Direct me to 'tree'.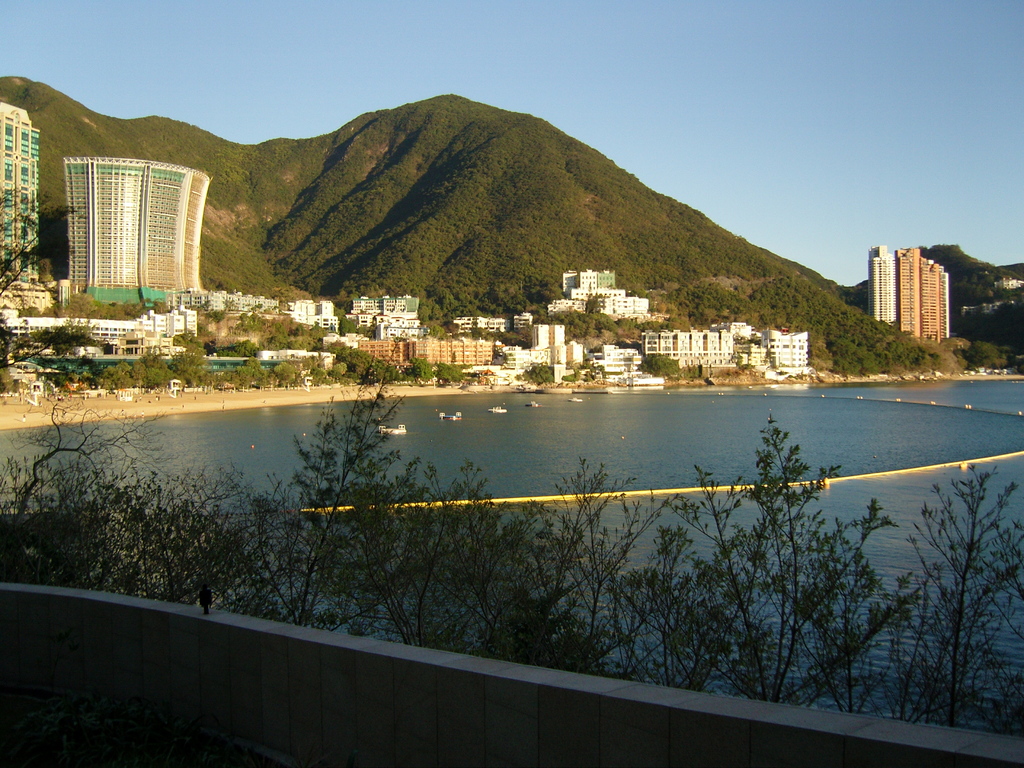
Direction: <bbox>437, 362, 465, 382</bbox>.
